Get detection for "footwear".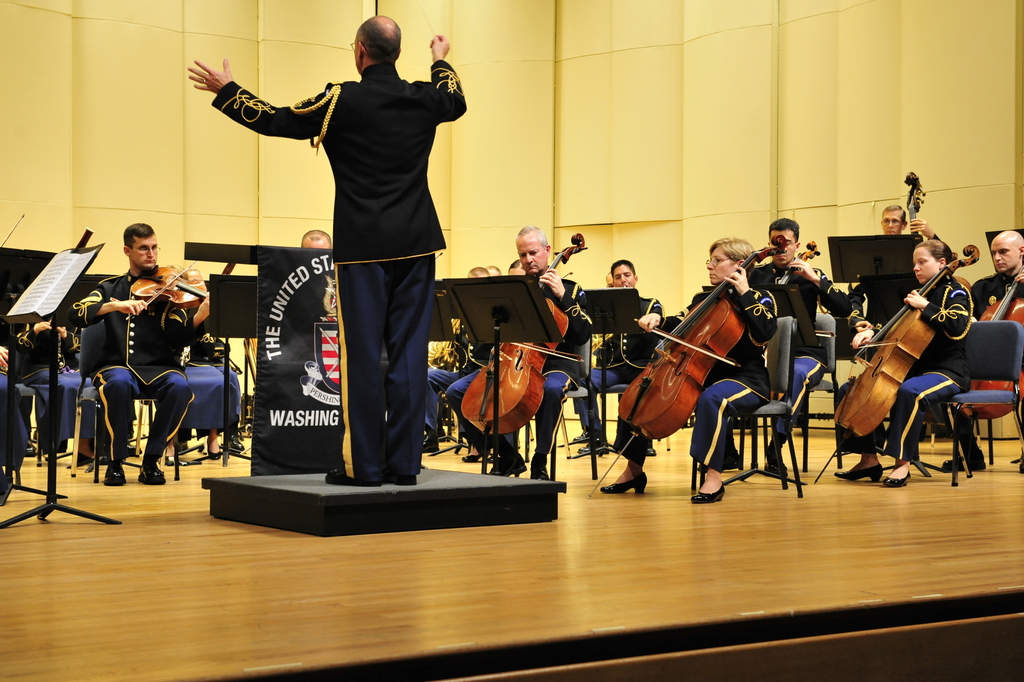
Detection: bbox=(528, 455, 554, 486).
